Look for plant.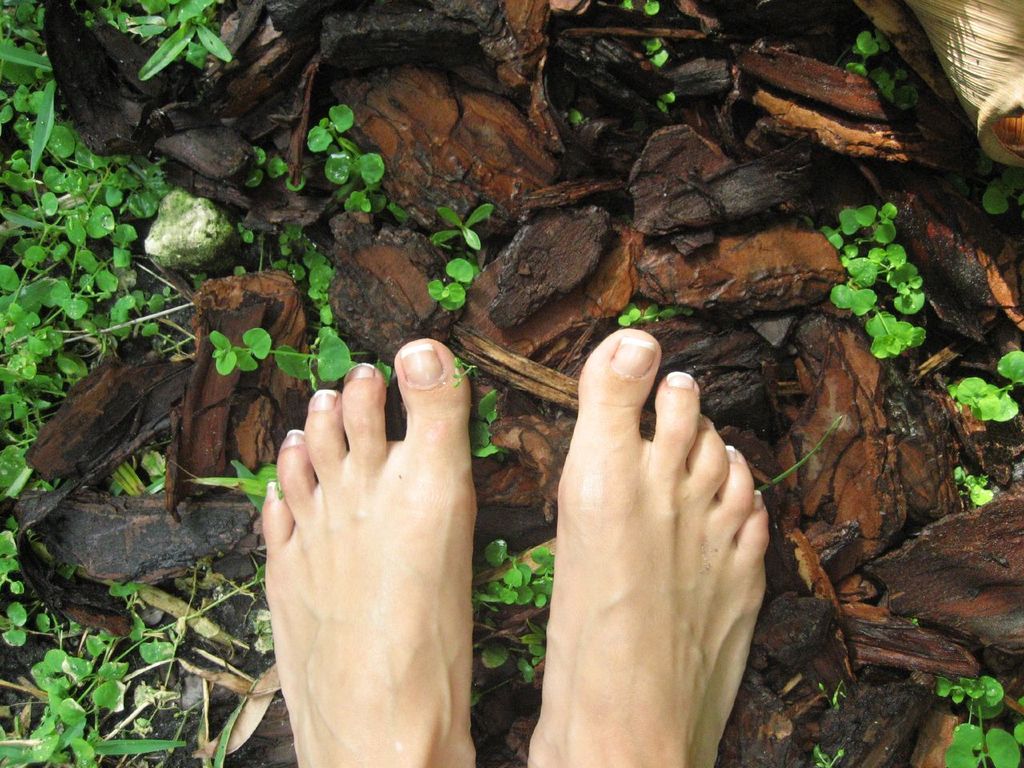
Found: detection(0, 540, 30, 655).
